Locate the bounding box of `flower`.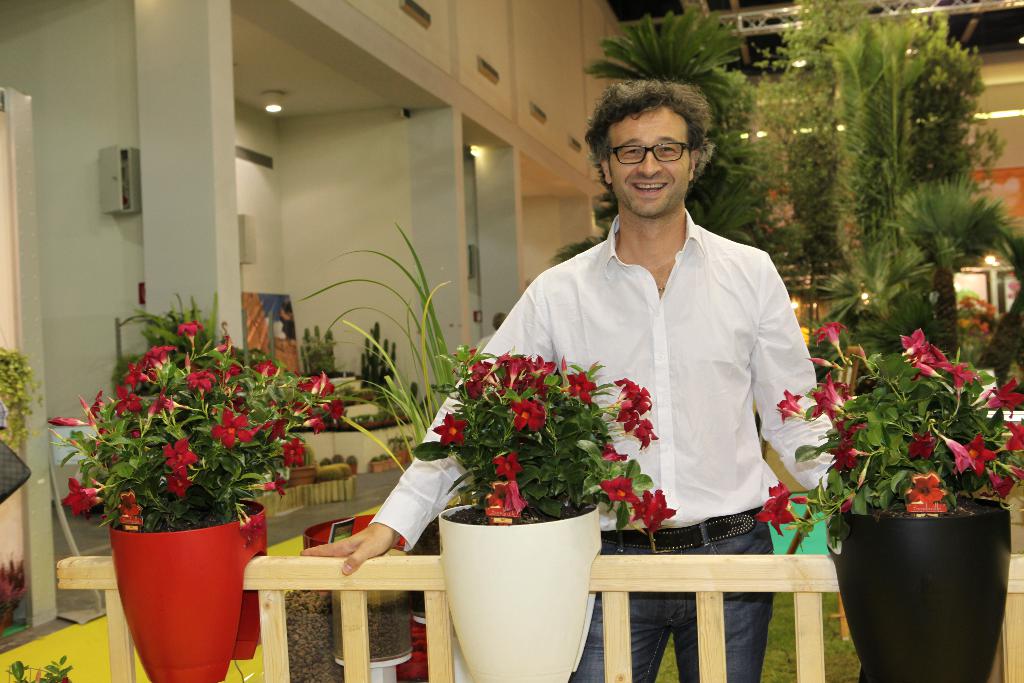
Bounding box: [left=205, top=406, right=250, bottom=445].
